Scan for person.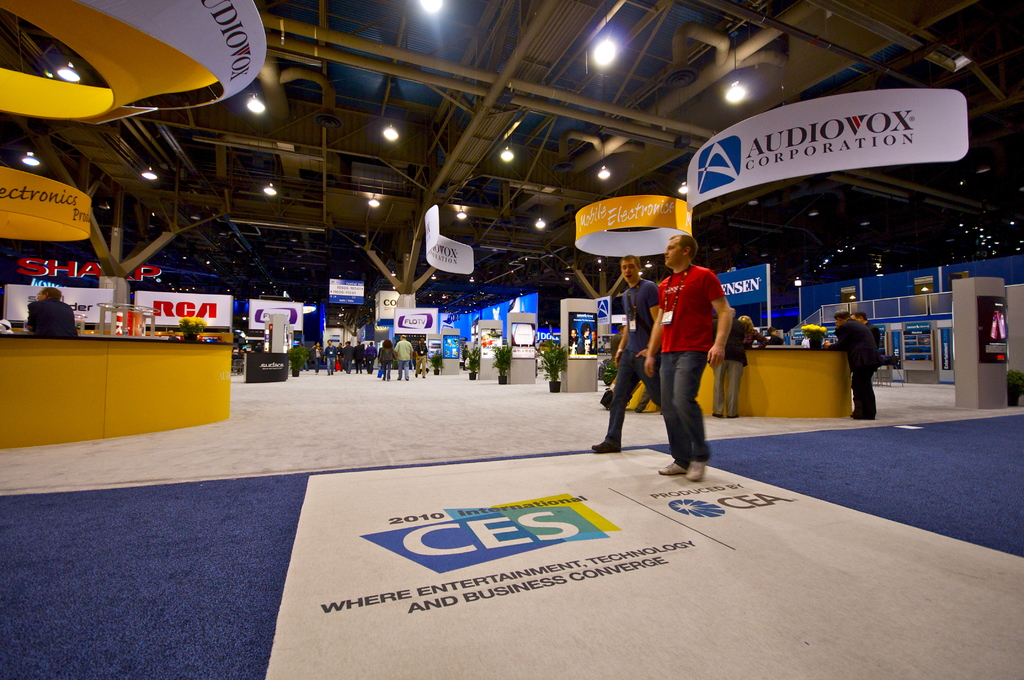
Scan result: crop(390, 337, 417, 380).
